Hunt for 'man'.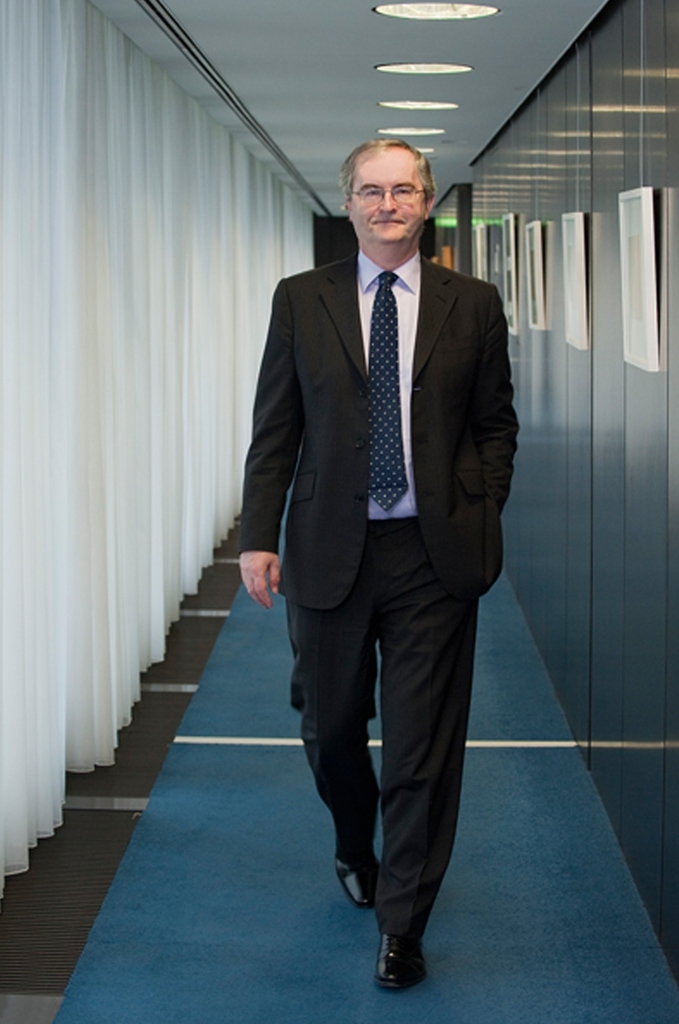
Hunted down at select_region(235, 116, 512, 986).
